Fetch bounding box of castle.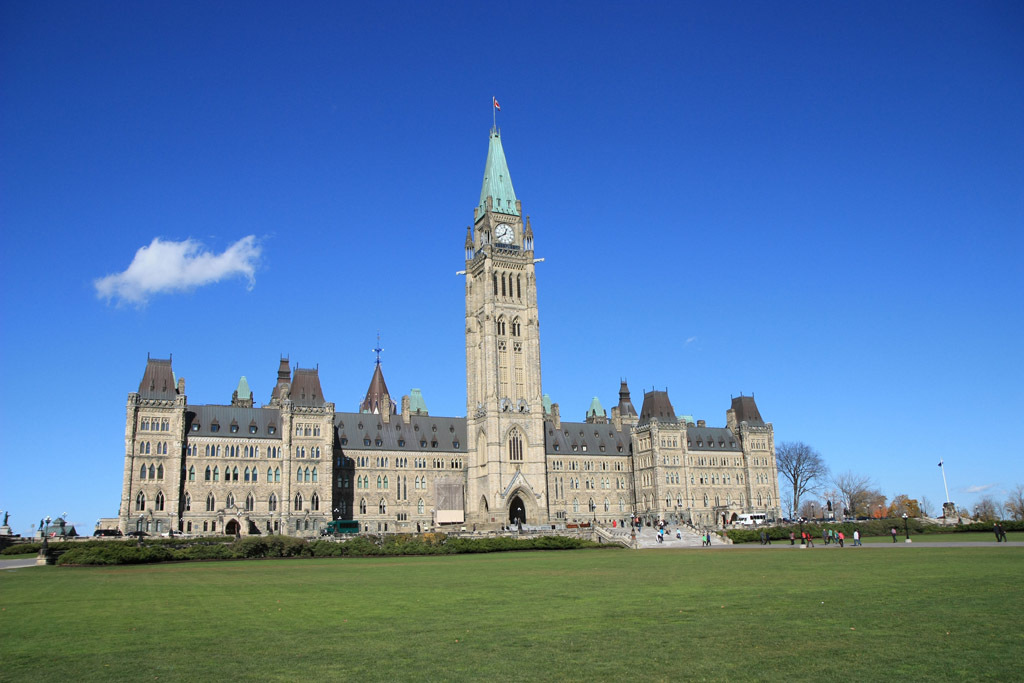
Bbox: crop(127, 136, 802, 581).
